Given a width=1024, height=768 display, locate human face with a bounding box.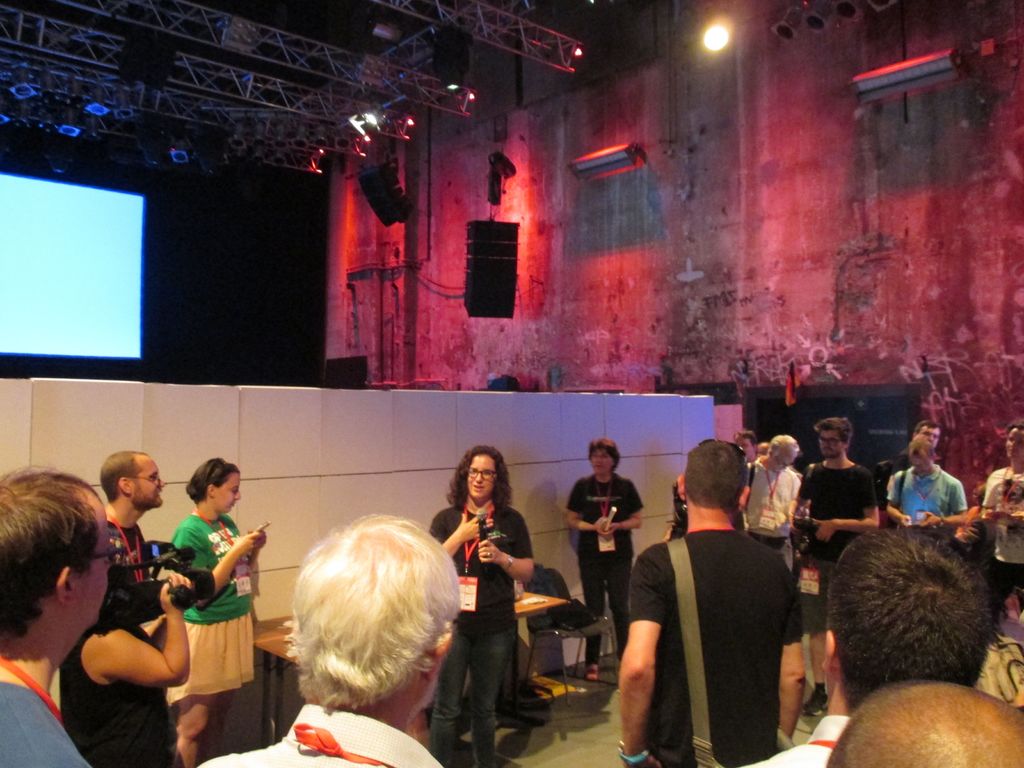
Located: <region>734, 437, 764, 463</region>.
